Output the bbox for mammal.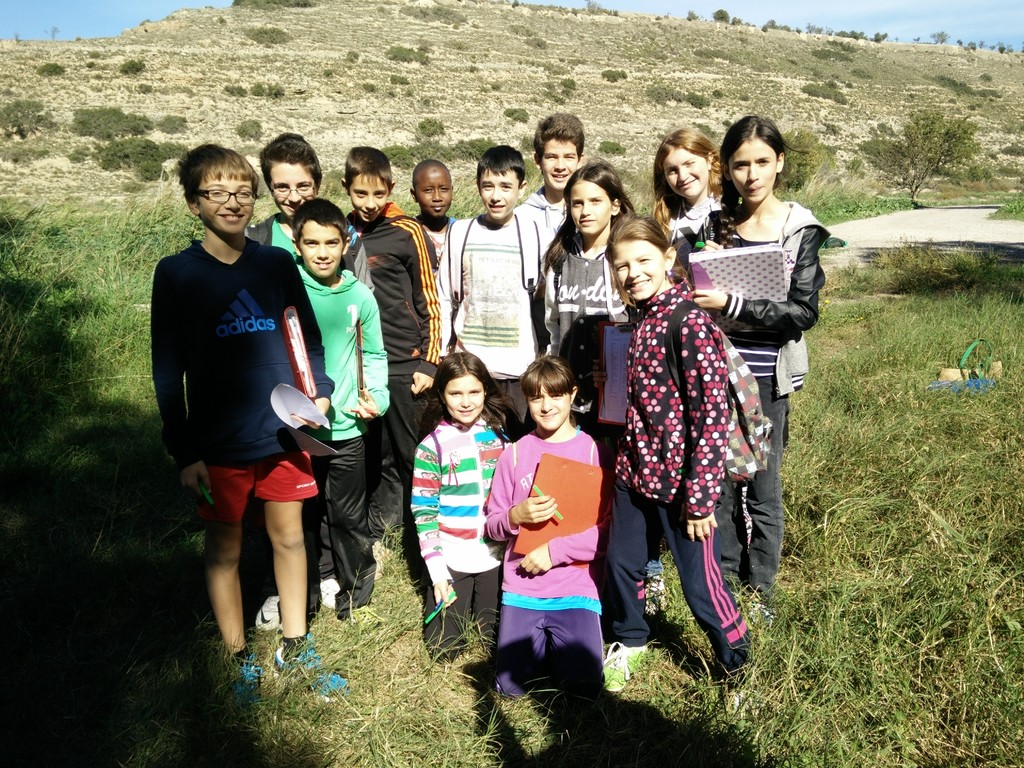
{"x1": 687, "y1": 114, "x2": 831, "y2": 620}.
